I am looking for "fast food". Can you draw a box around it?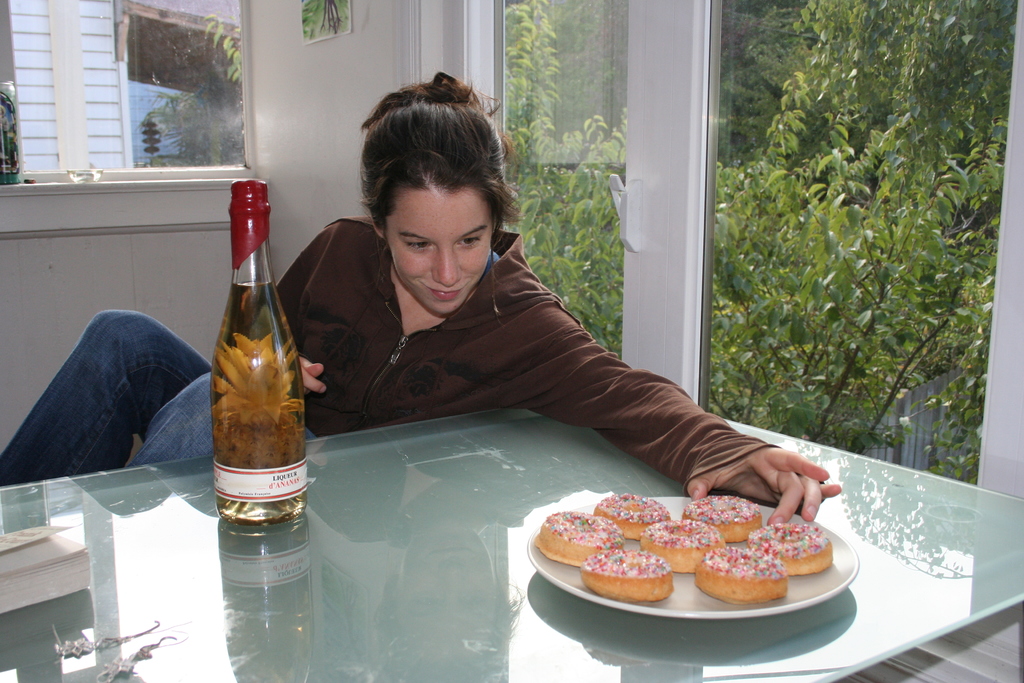
Sure, the bounding box is [left=534, top=509, right=622, bottom=561].
